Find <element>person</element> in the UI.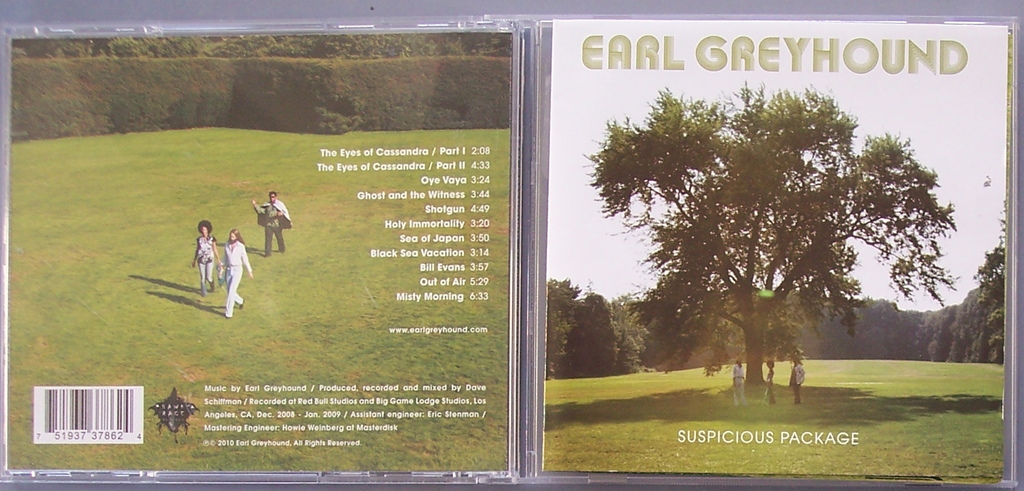
UI element at [191,218,224,297].
